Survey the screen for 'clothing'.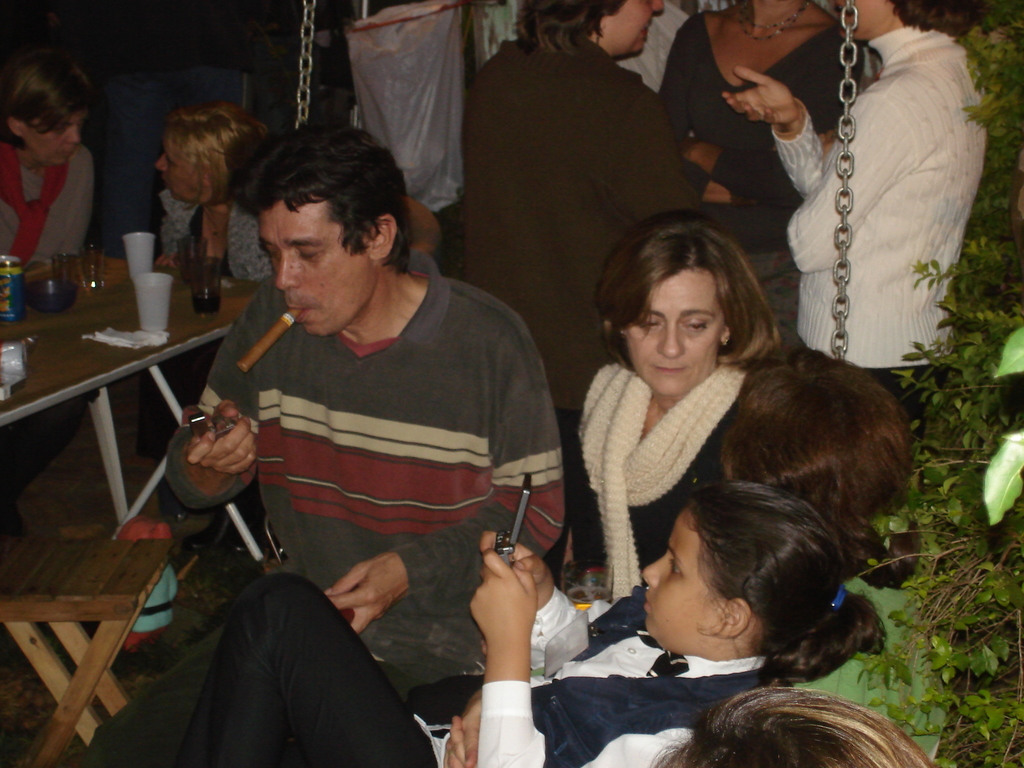
Survey found: (left=555, top=345, right=756, bottom=547).
